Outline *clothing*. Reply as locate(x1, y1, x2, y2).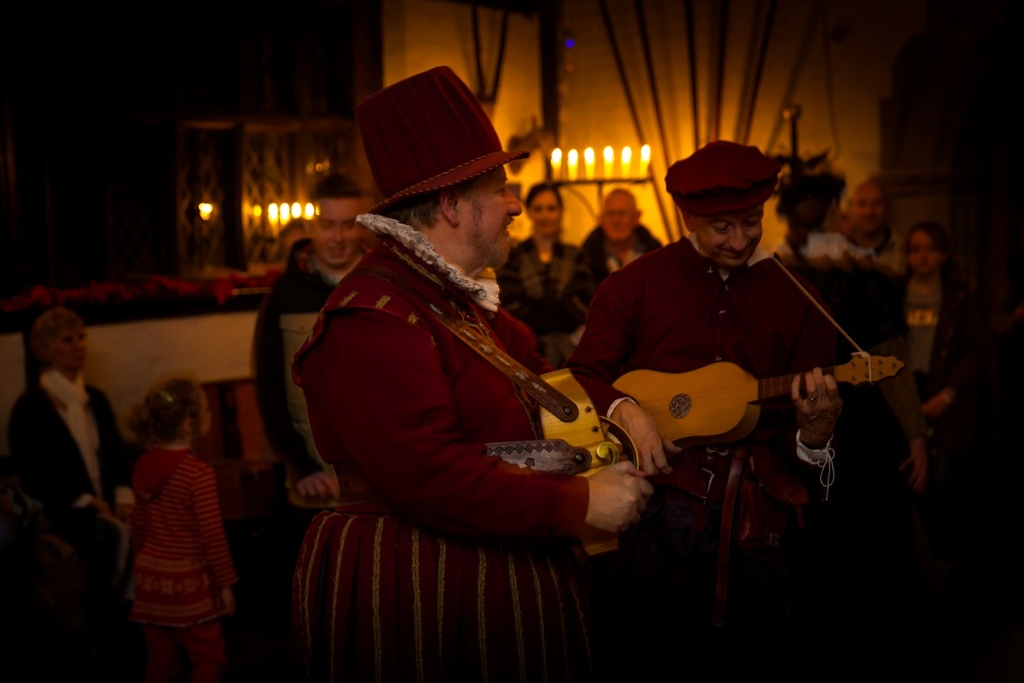
locate(278, 217, 590, 682).
